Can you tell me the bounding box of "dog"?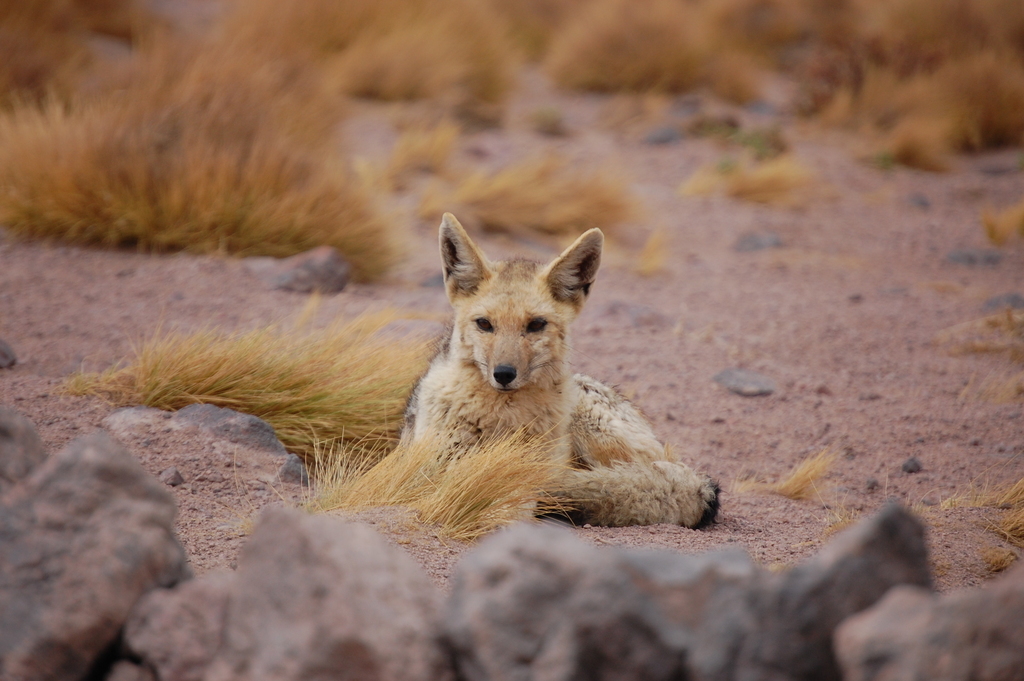
(left=391, top=216, right=726, bottom=525).
